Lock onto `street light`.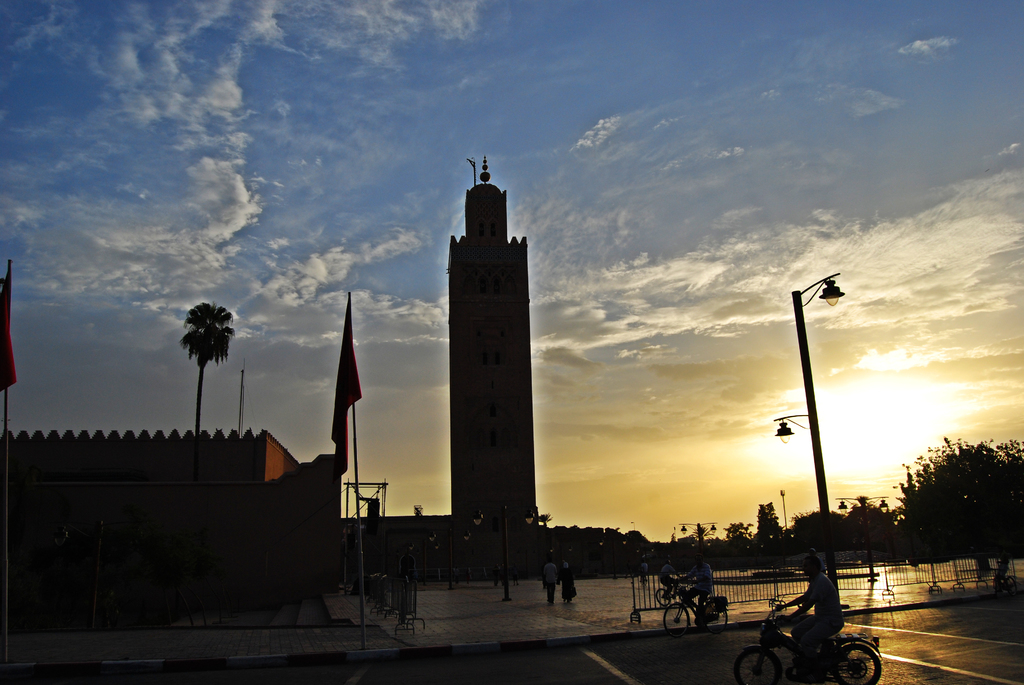
Locked: 759:264:847:617.
